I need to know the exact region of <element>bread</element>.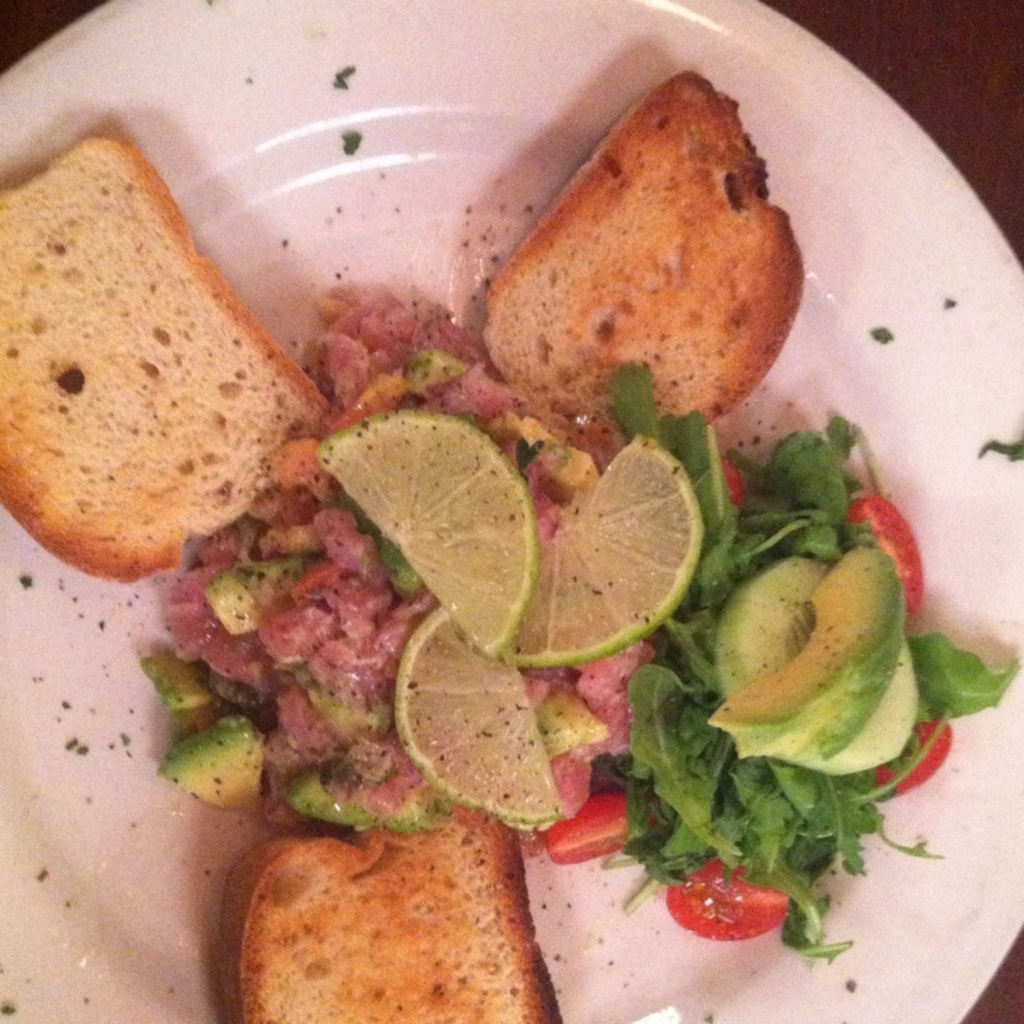
Region: (1, 125, 334, 545).
